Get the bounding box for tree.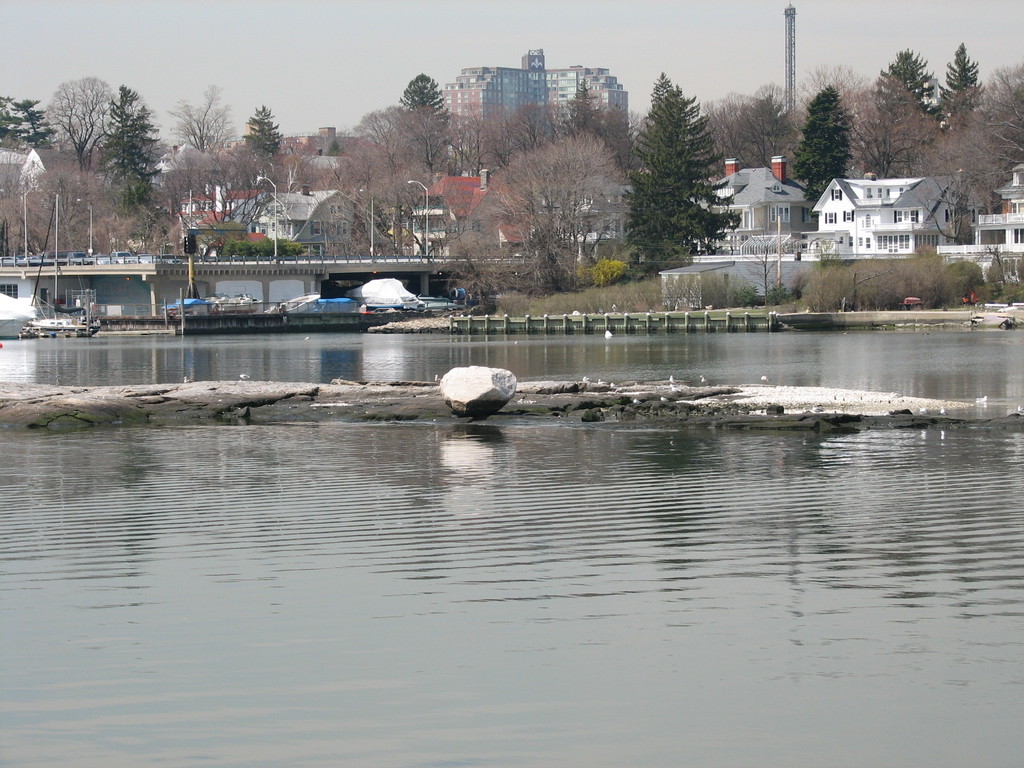
x1=624 y1=65 x2=735 y2=276.
